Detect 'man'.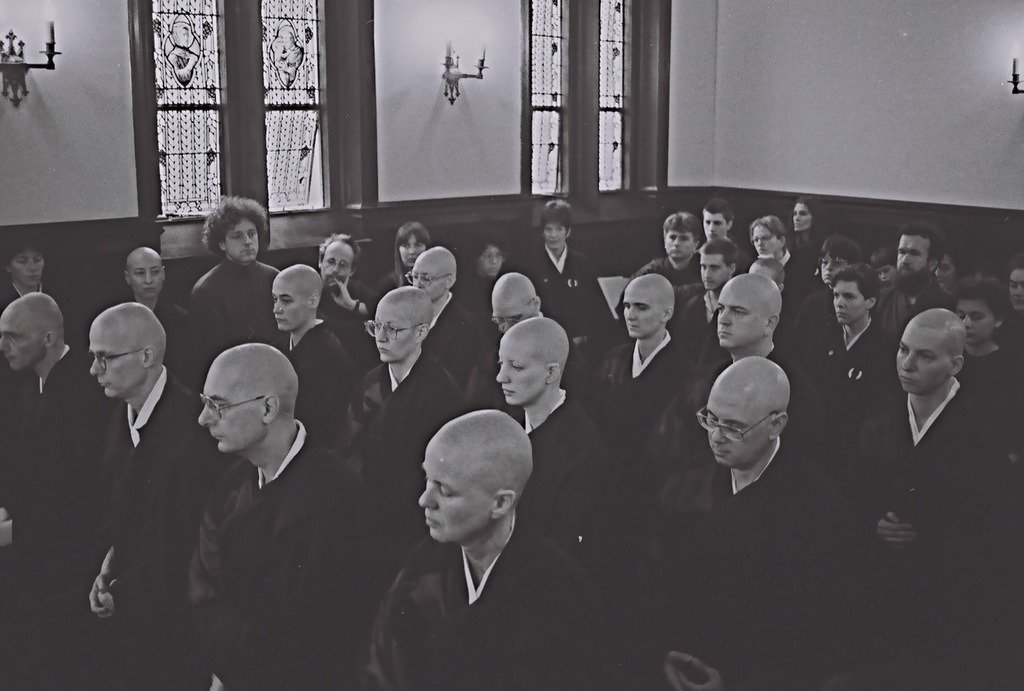
Detected at <region>880, 230, 951, 331</region>.
